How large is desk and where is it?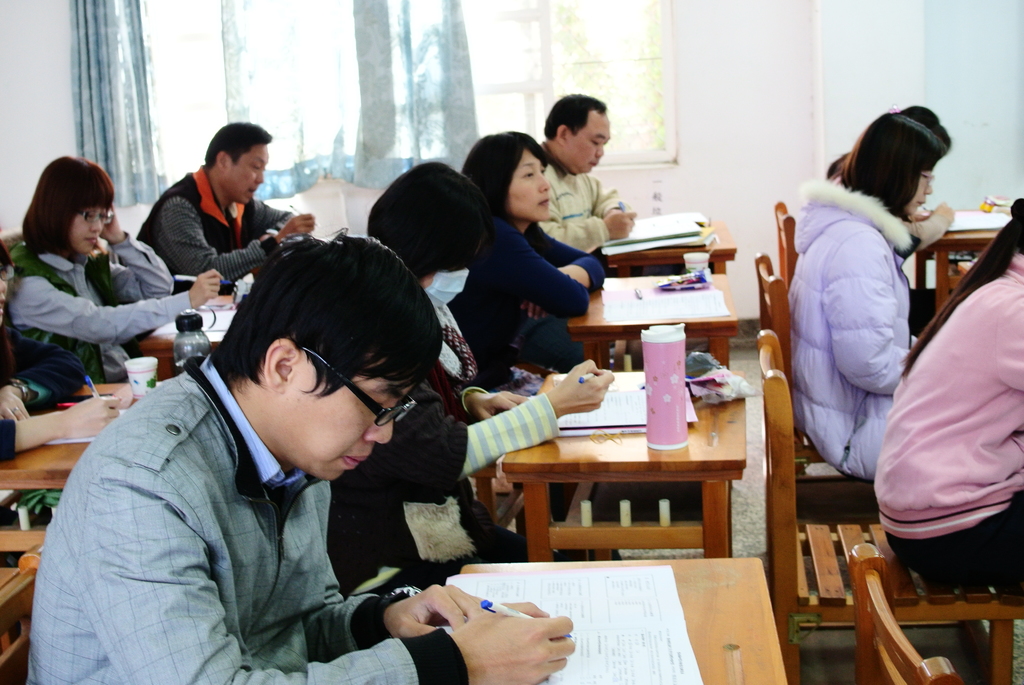
Bounding box: (458, 558, 785, 684).
